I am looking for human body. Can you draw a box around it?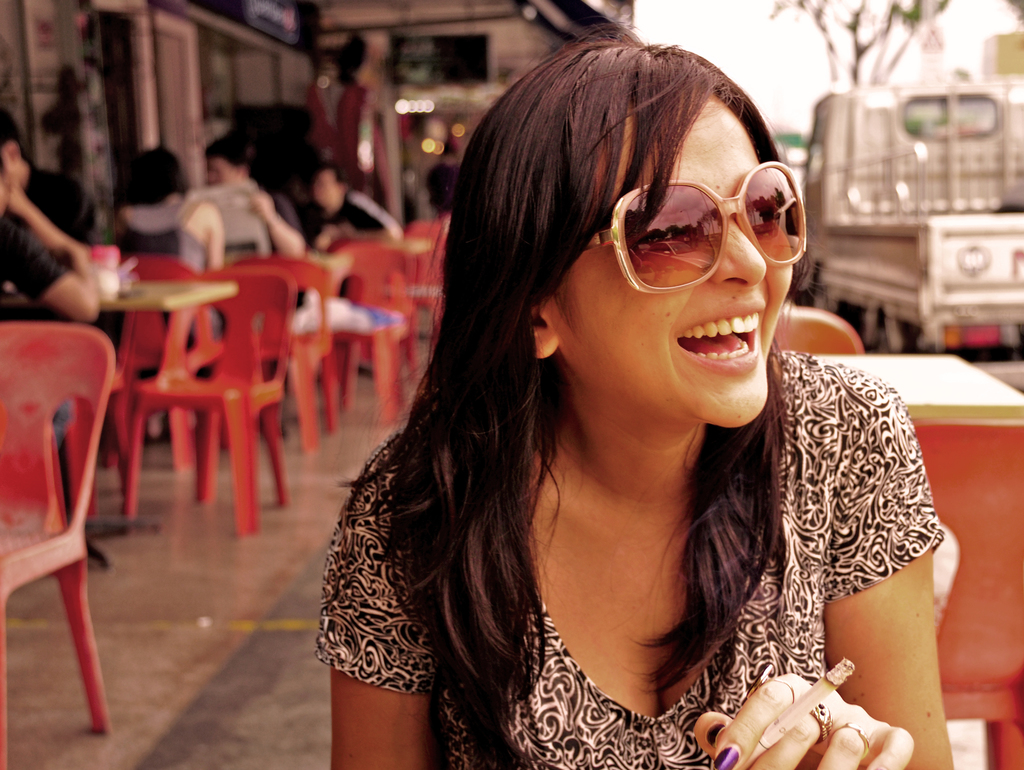
Sure, the bounding box is select_region(110, 148, 221, 335).
